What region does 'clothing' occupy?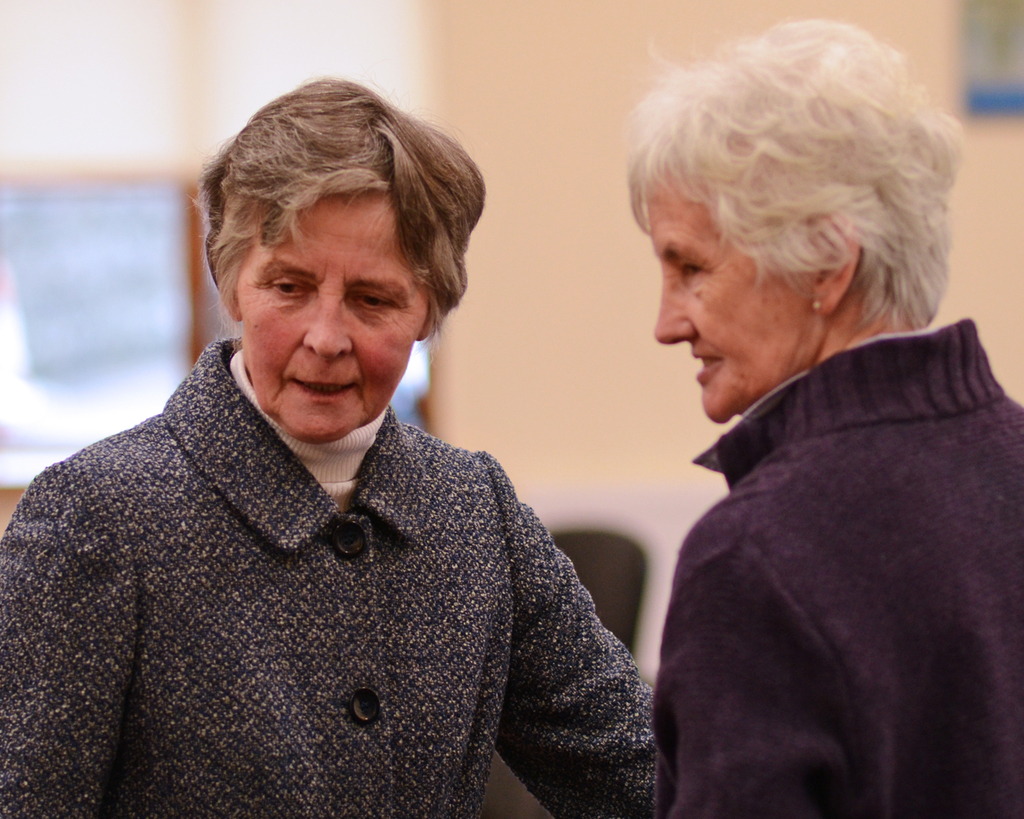
<bbox>0, 354, 702, 818</bbox>.
